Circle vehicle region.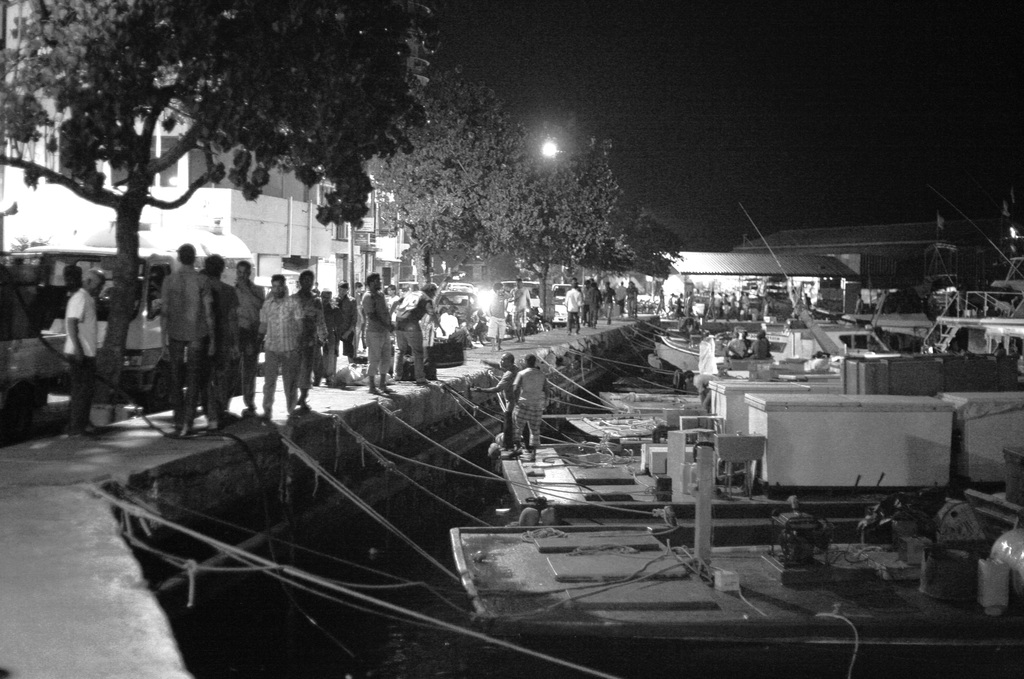
Region: Rect(22, 216, 259, 417).
